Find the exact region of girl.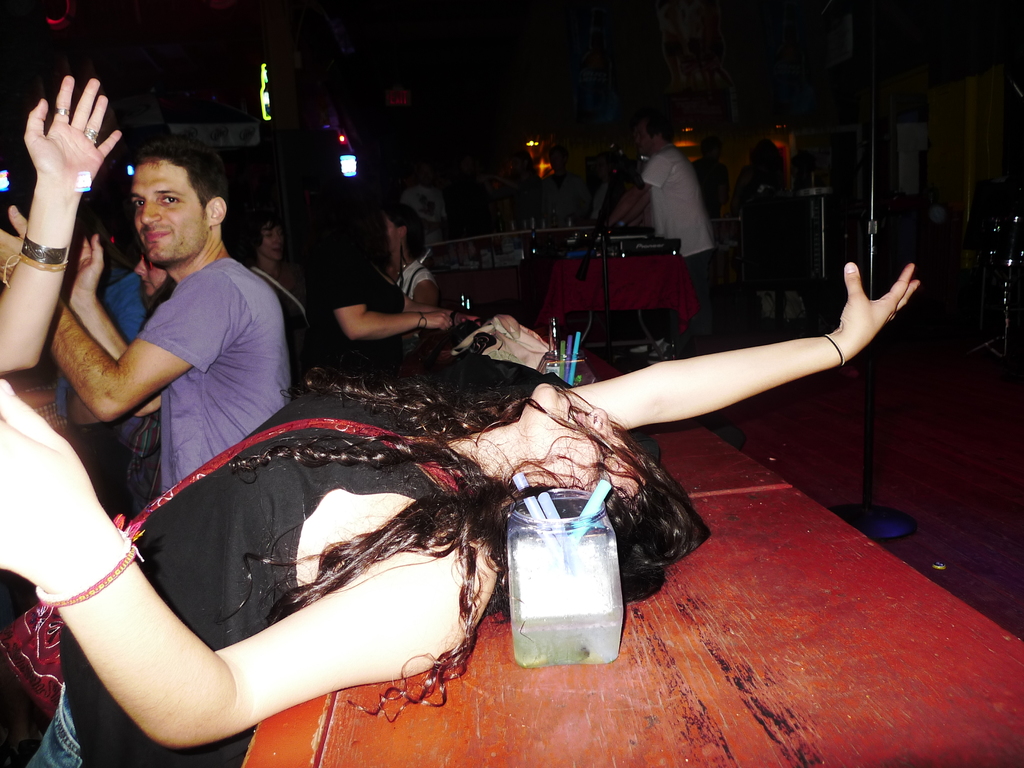
Exact region: [left=0, top=258, right=923, bottom=767].
